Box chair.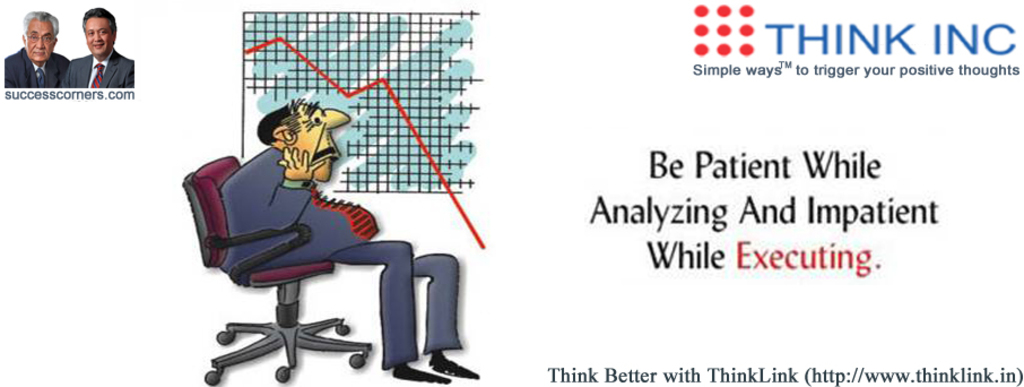
bbox=(181, 144, 388, 342).
